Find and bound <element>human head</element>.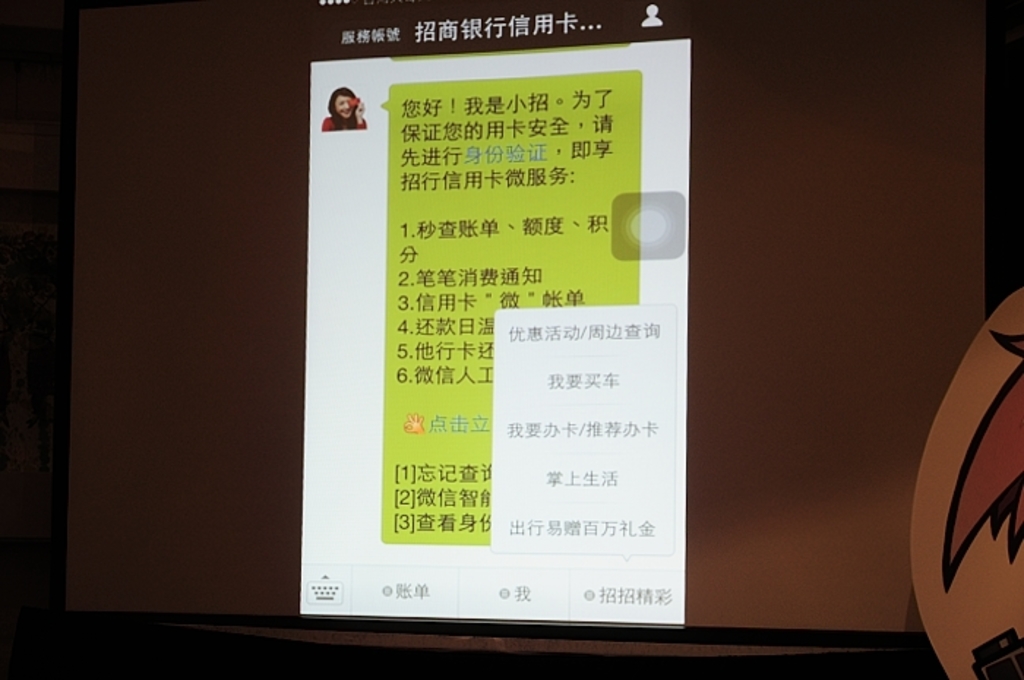
Bound: 326, 88, 360, 120.
